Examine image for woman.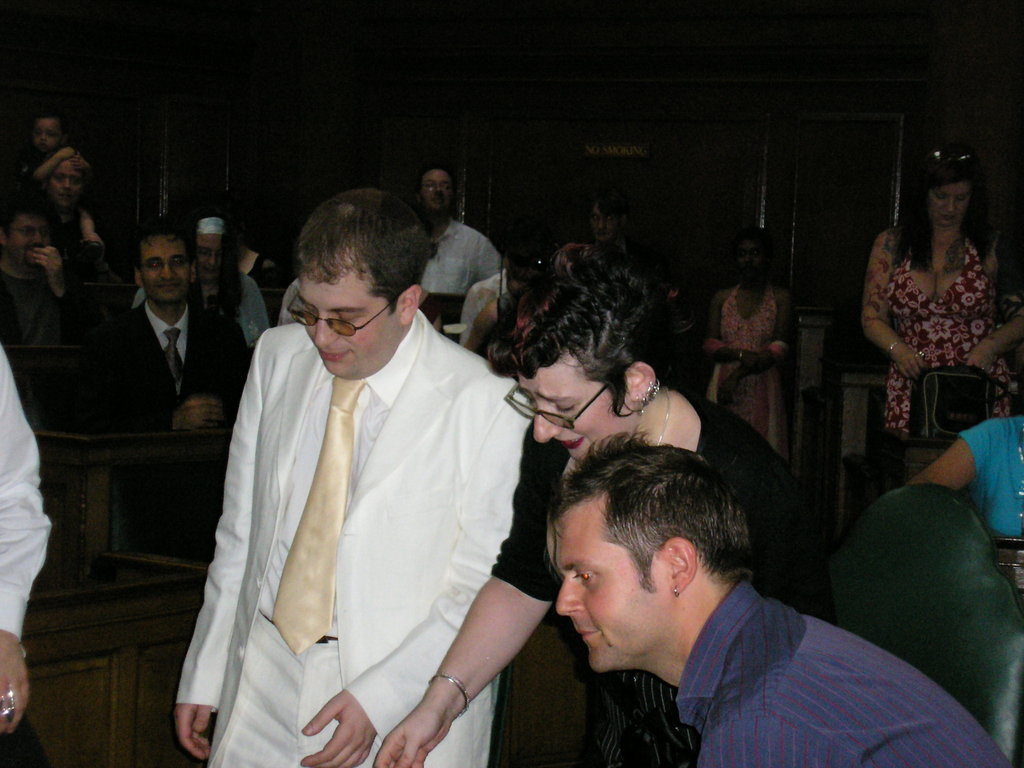
Examination result: bbox=(854, 133, 1023, 449).
